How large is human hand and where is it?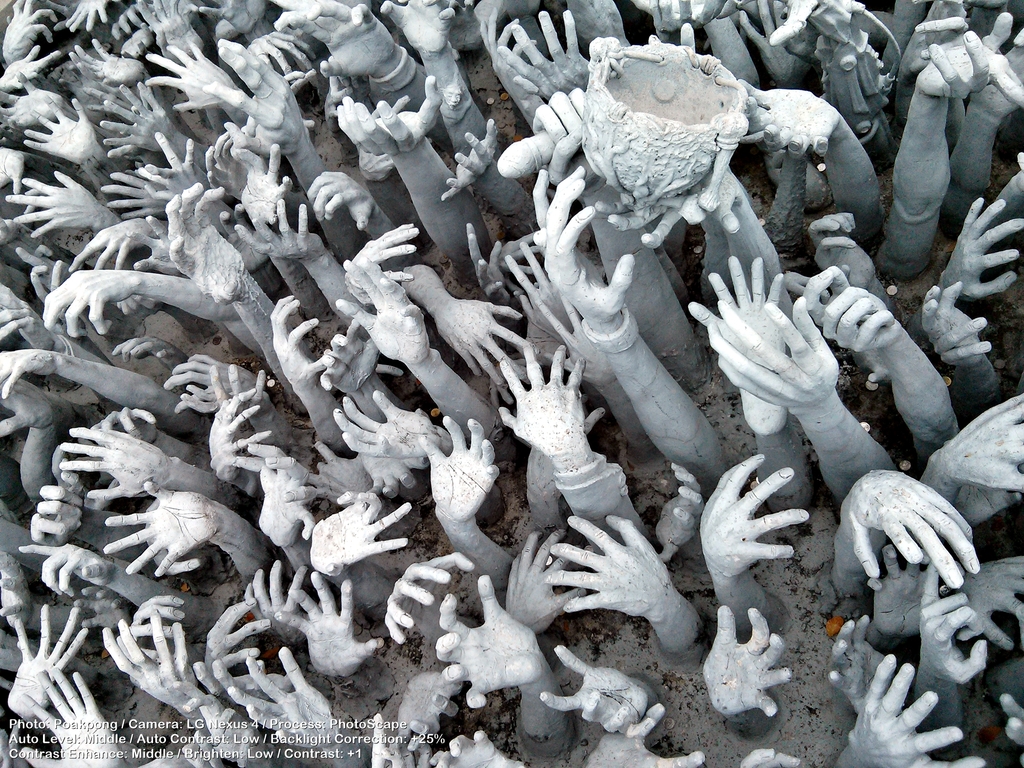
Bounding box: x1=0 y1=347 x2=56 y2=403.
